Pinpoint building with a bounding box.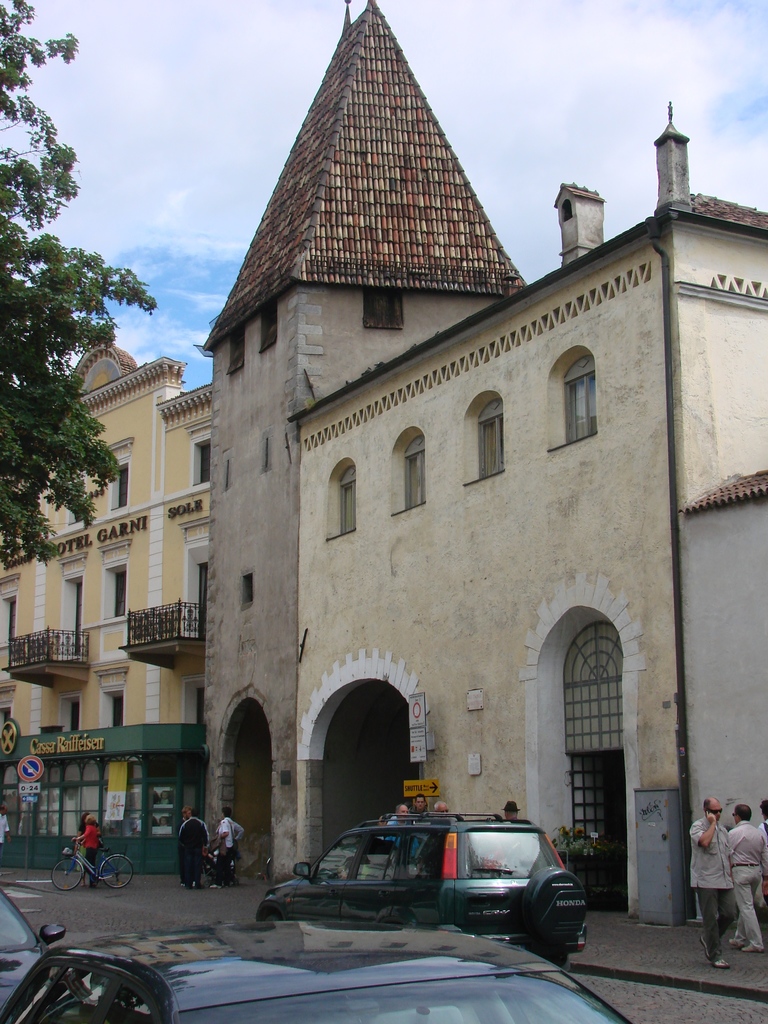
<region>194, 6, 513, 862</region>.
